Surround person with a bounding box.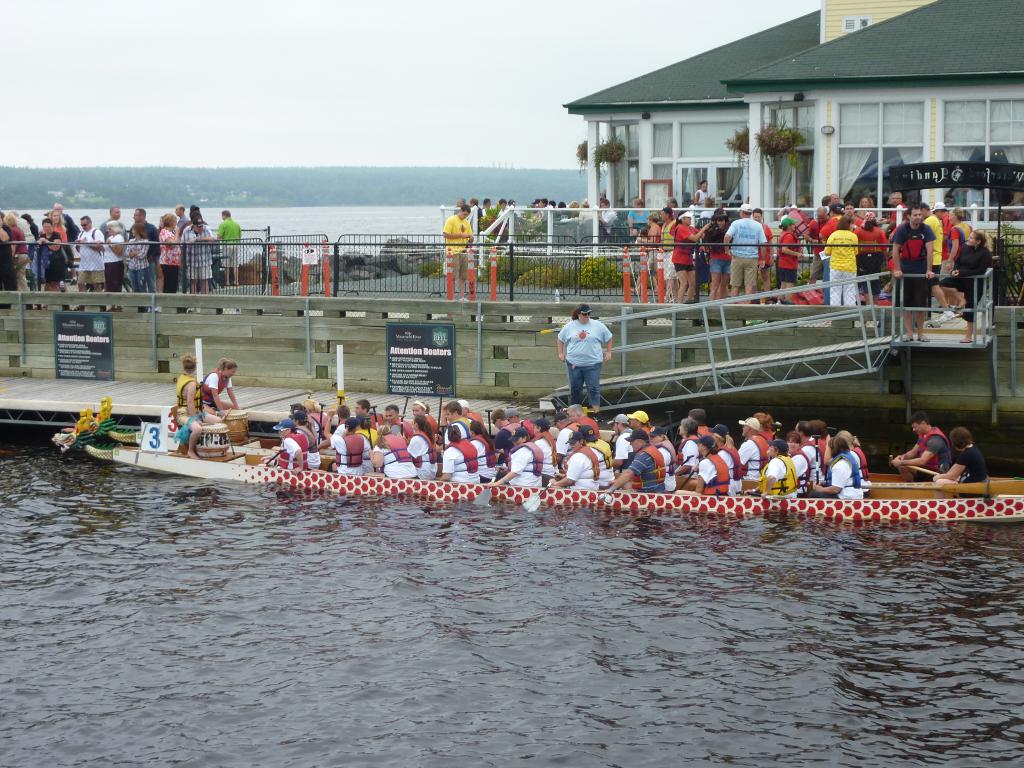
select_region(657, 209, 676, 303).
